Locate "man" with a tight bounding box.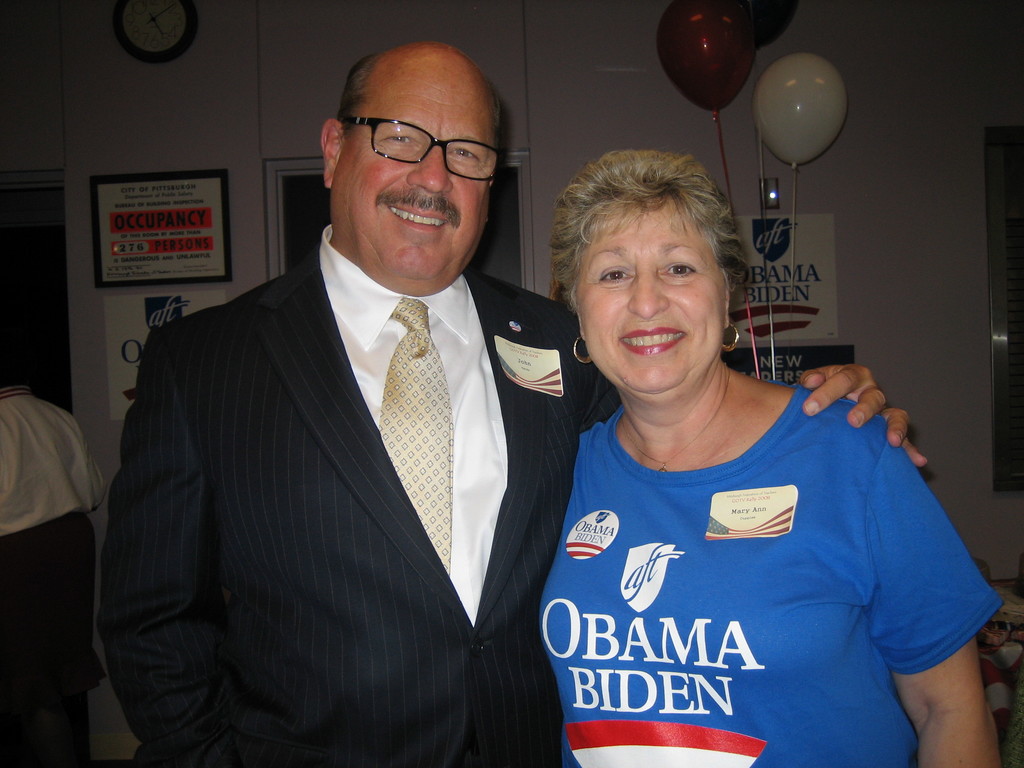
Rect(96, 45, 924, 767).
